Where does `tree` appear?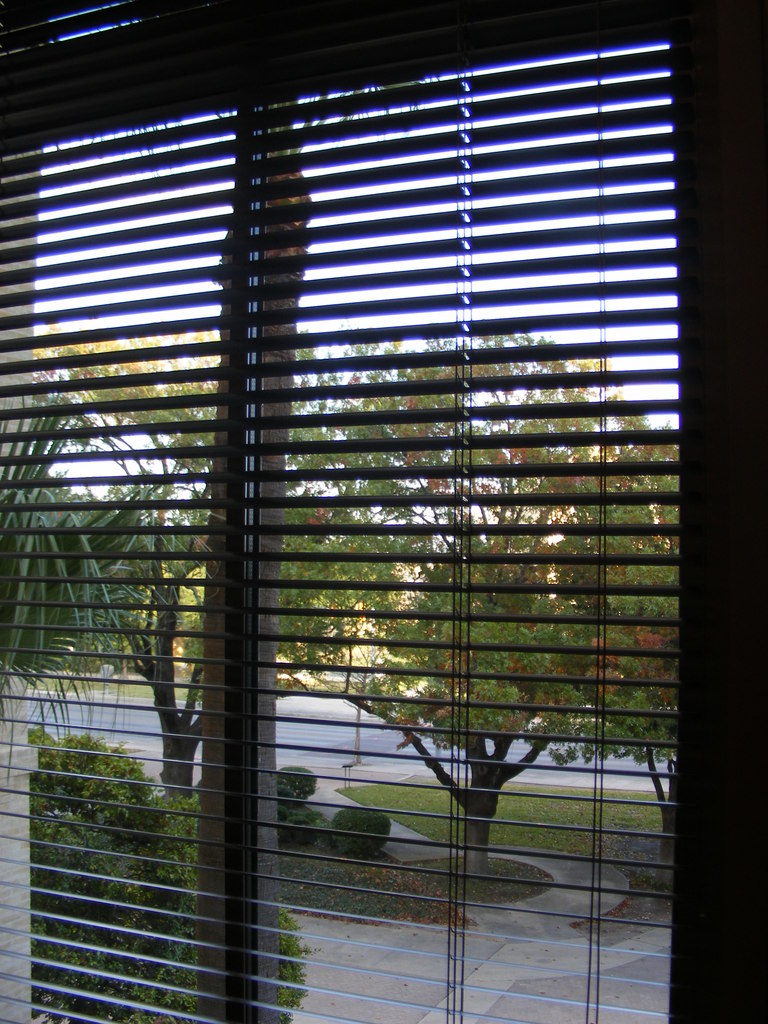
Appears at region(263, 336, 684, 860).
